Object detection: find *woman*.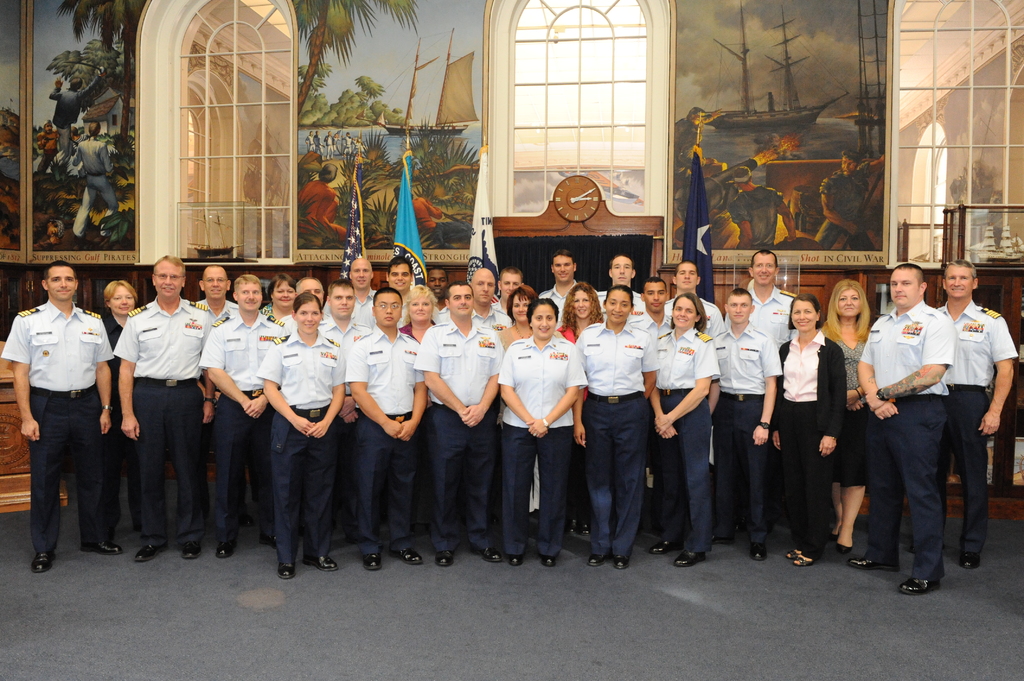
crop(257, 291, 344, 583).
